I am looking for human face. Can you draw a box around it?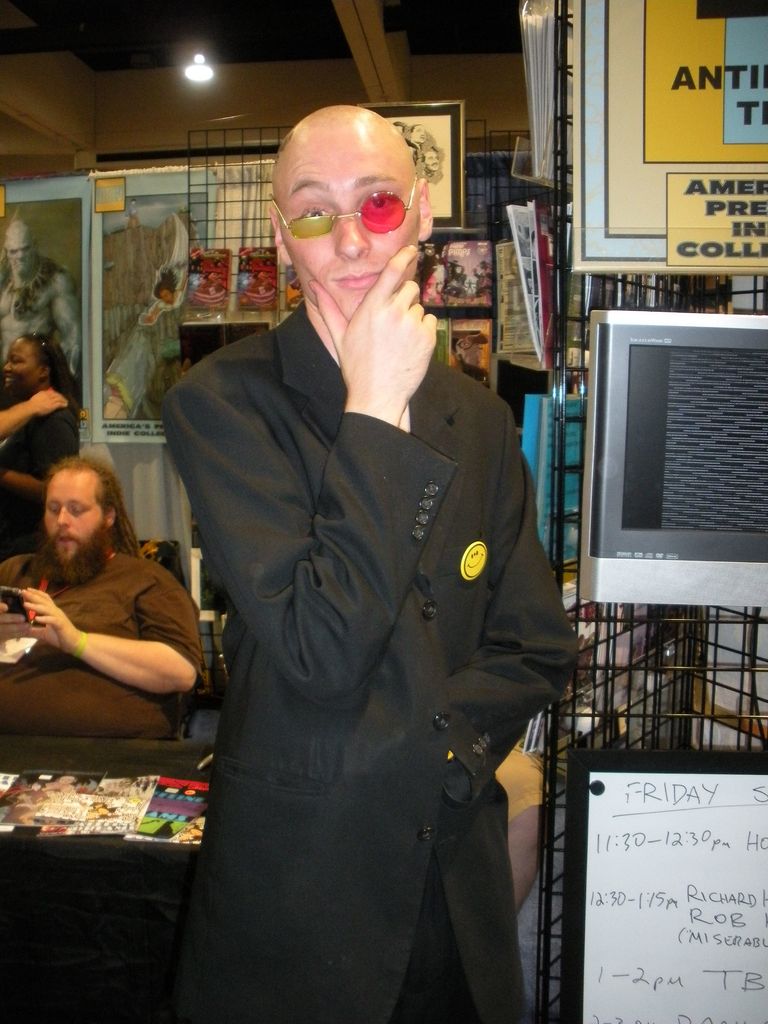
Sure, the bounding box is (278,134,418,337).
